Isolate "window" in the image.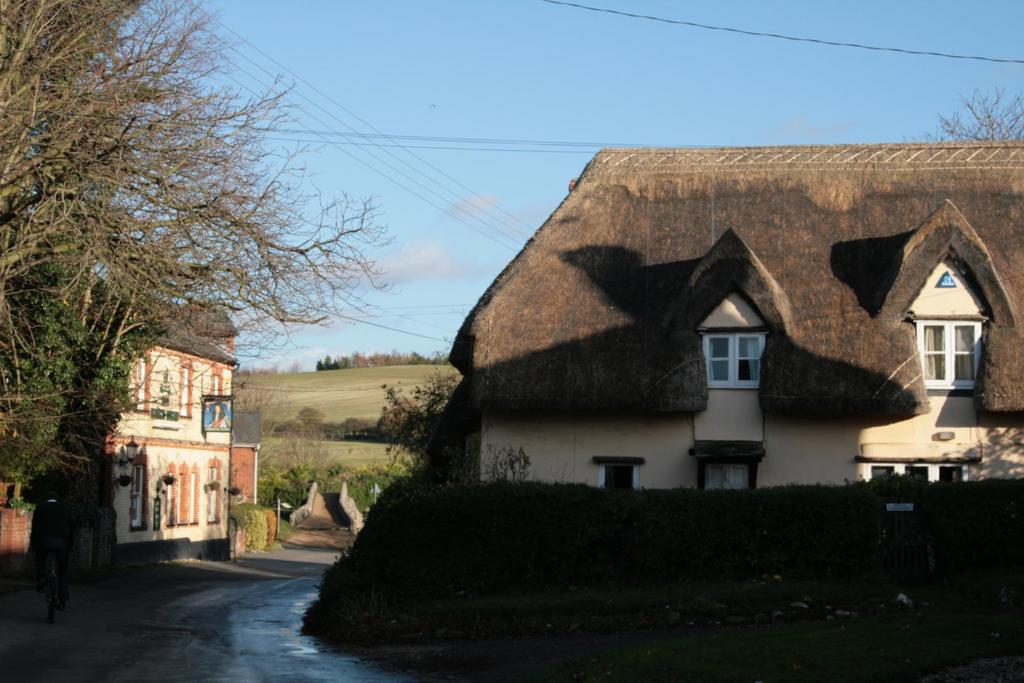
Isolated region: region(708, 323, 783, 402).
